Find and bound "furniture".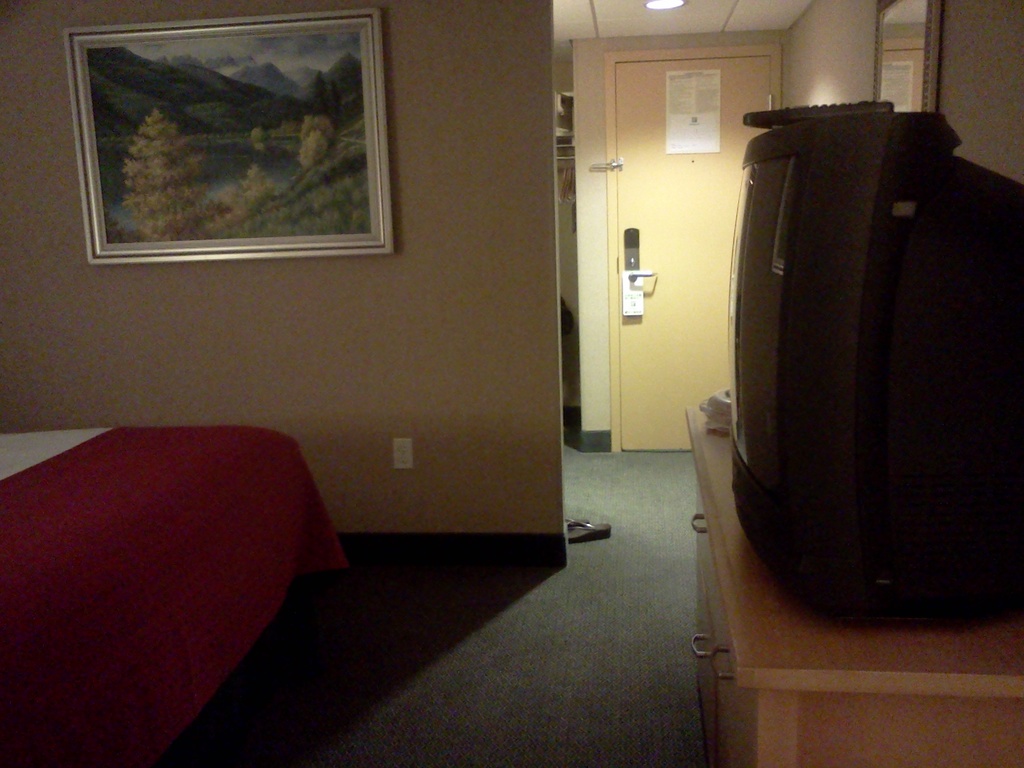
Bound: locate(685, 405, 1023, 767).
